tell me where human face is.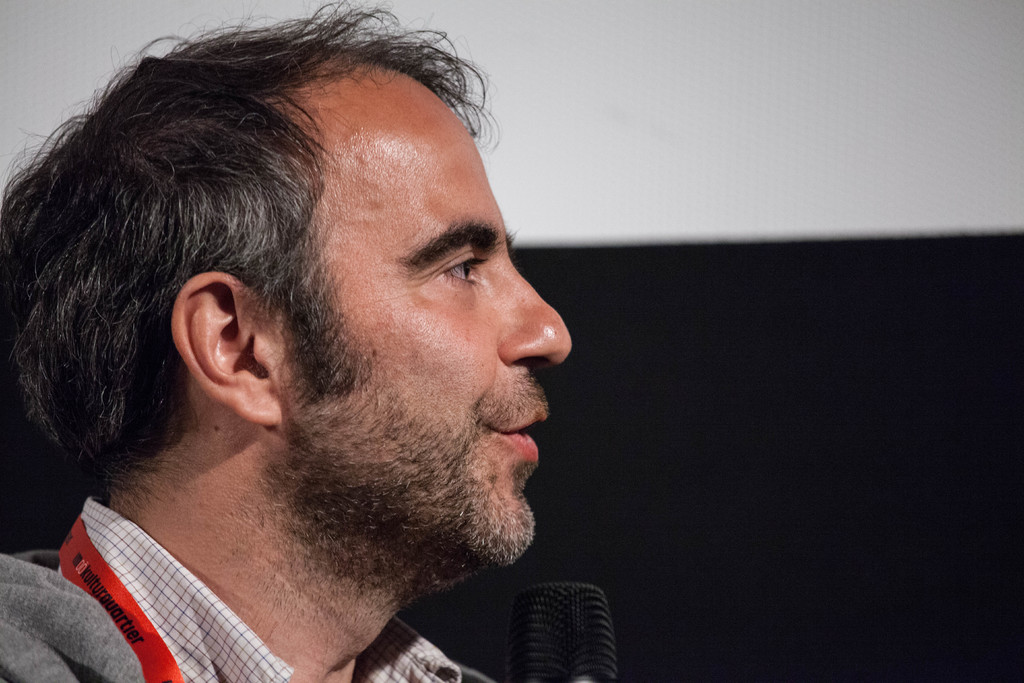
human face is at bbox(279, 63, 572, 573).
